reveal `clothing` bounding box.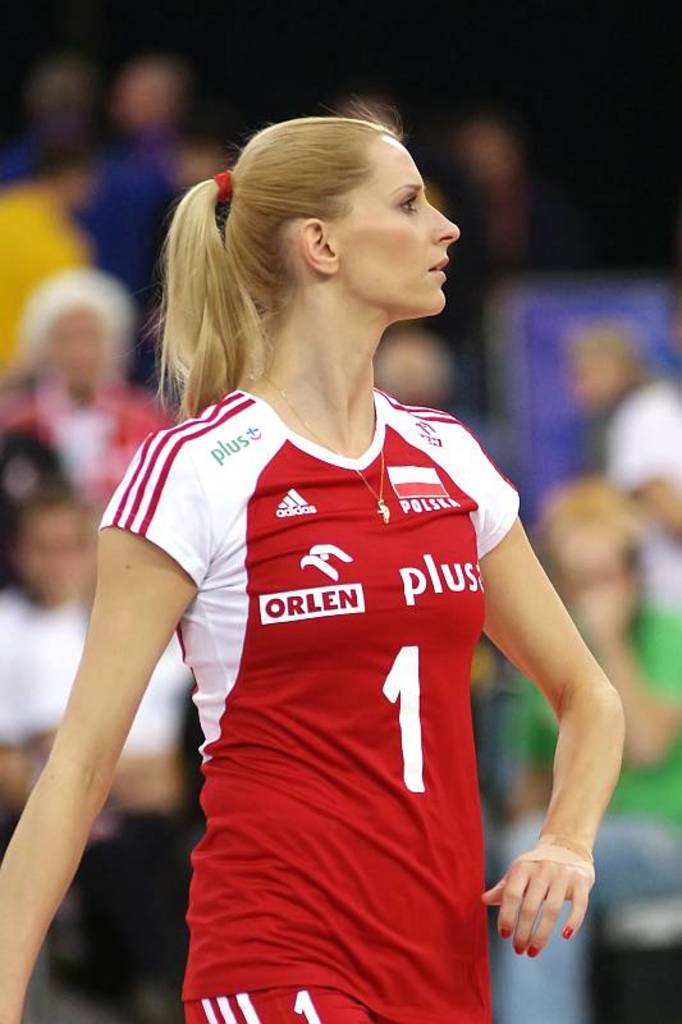
Revealed: (x1=0, y1=573, x2=191, y2=992).
